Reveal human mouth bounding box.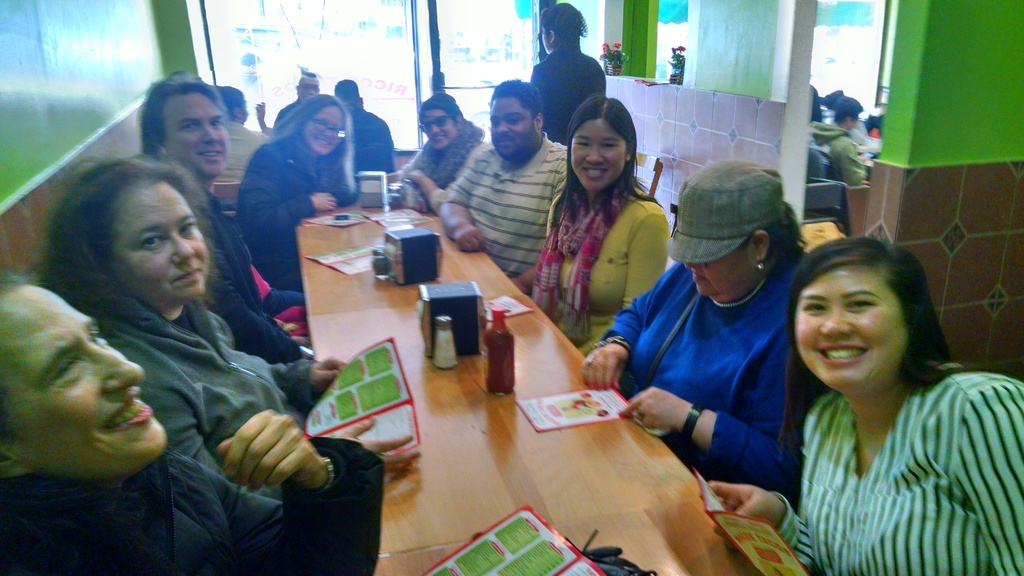
Revealed: crop(168, 266, 199, 291).
